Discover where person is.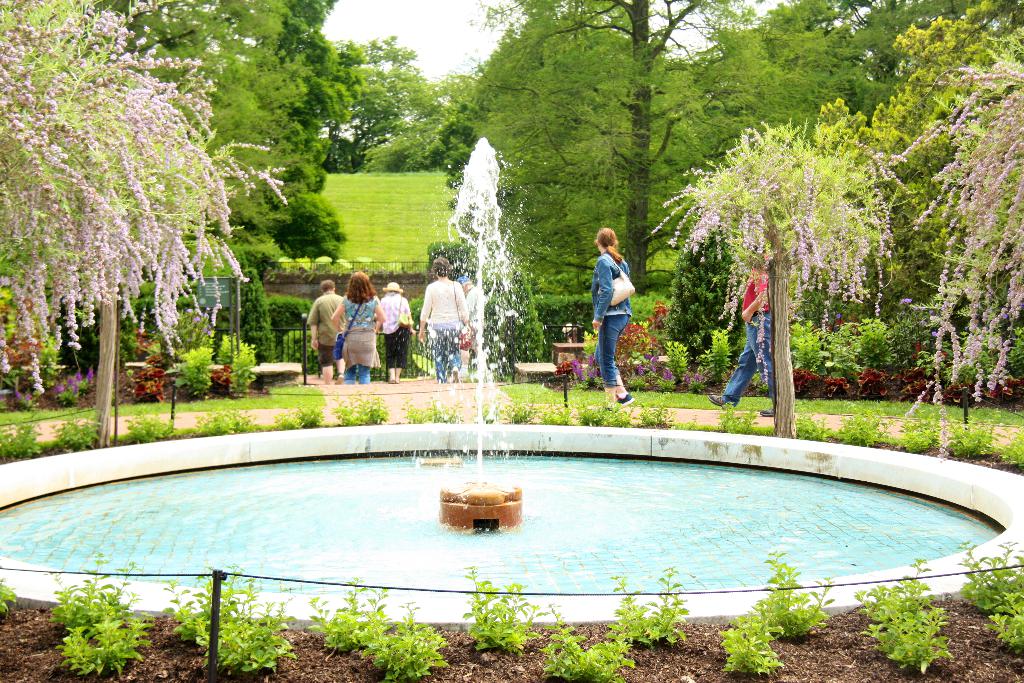
Discovered at {"left": 303, "top": 281, "right": 346, "bottom": 386}.
